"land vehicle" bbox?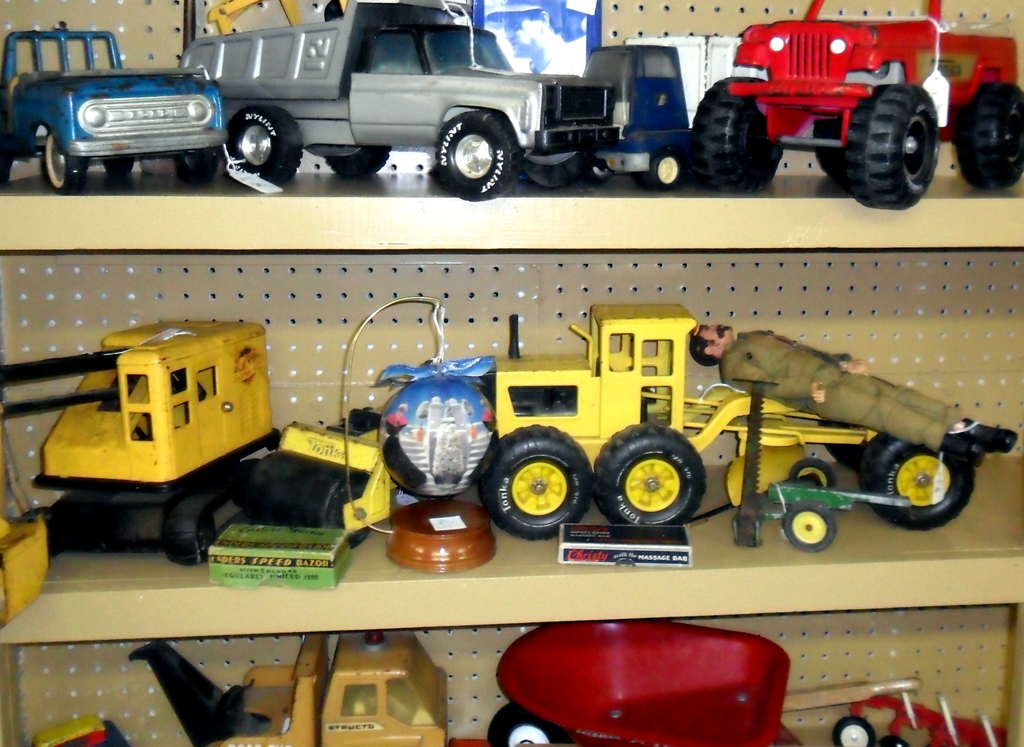
bbox(184, 0, 620, 195)
